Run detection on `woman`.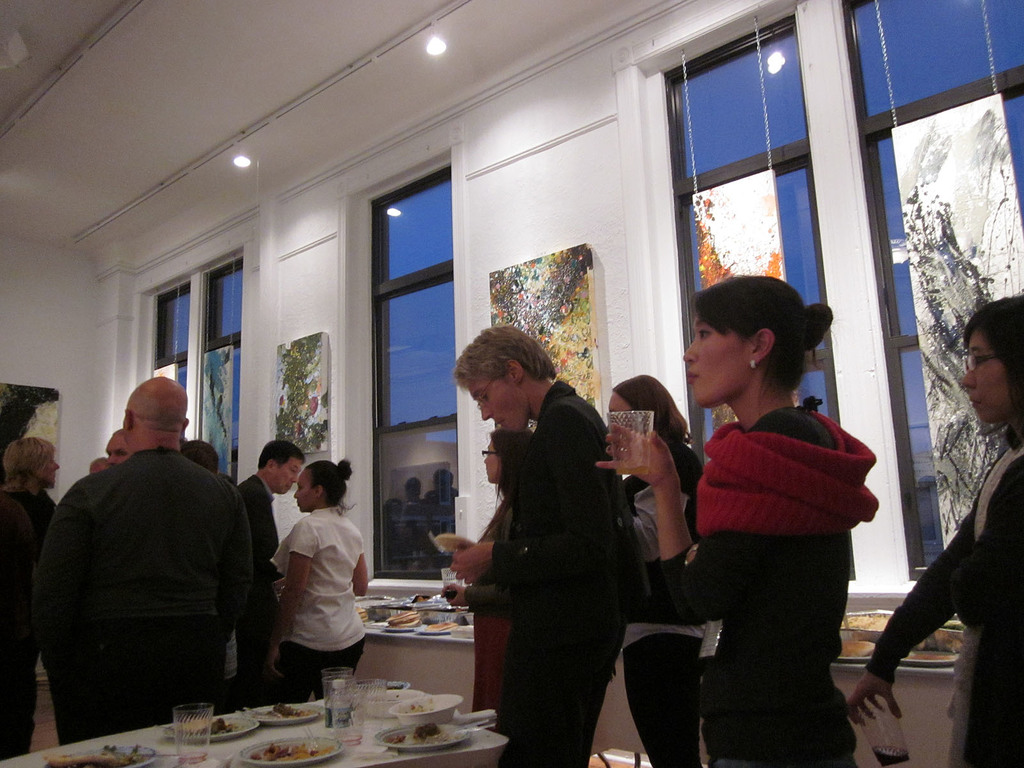
Result: (462, 429, 535, 745).
